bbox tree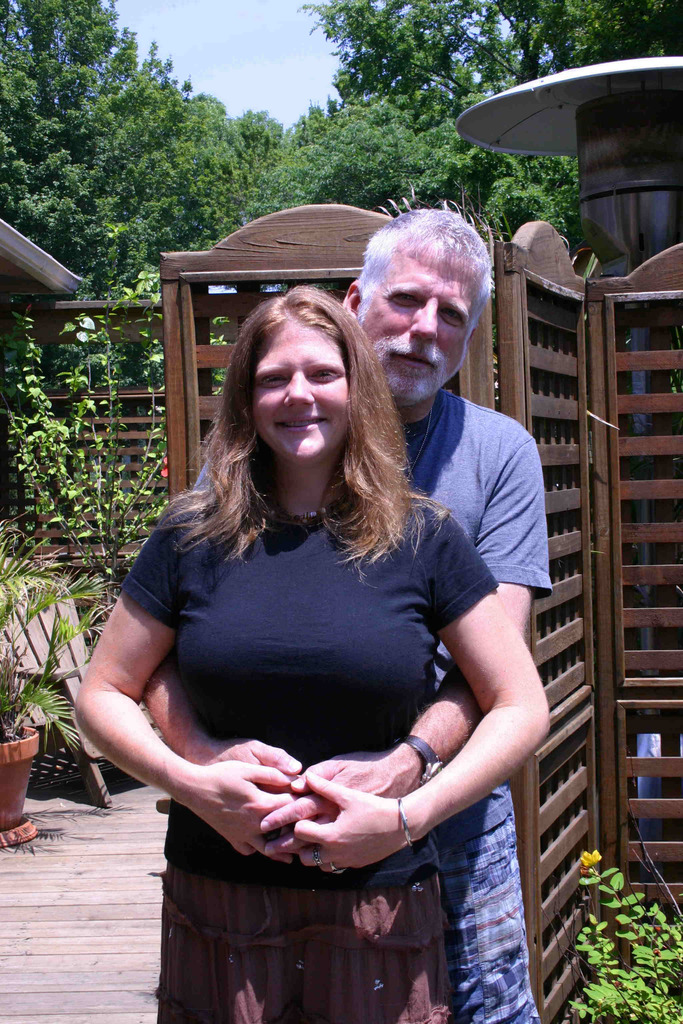
(x1=274, y1=0, x2=682, y2=204)
